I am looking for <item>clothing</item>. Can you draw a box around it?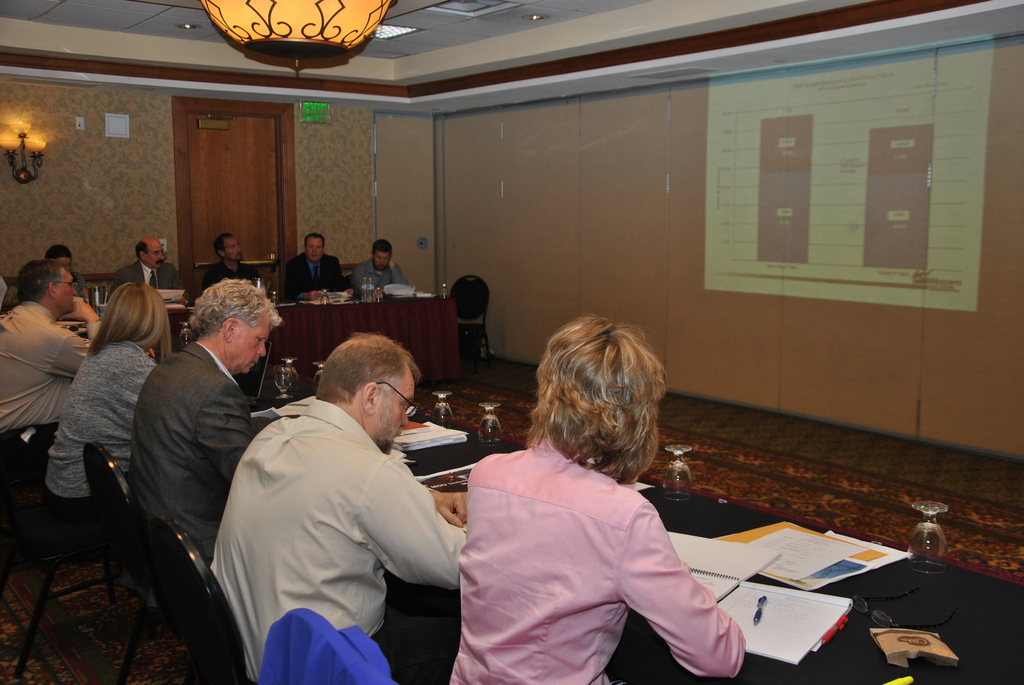
Sure, the bounding box is 0, 296, 106, 422.
